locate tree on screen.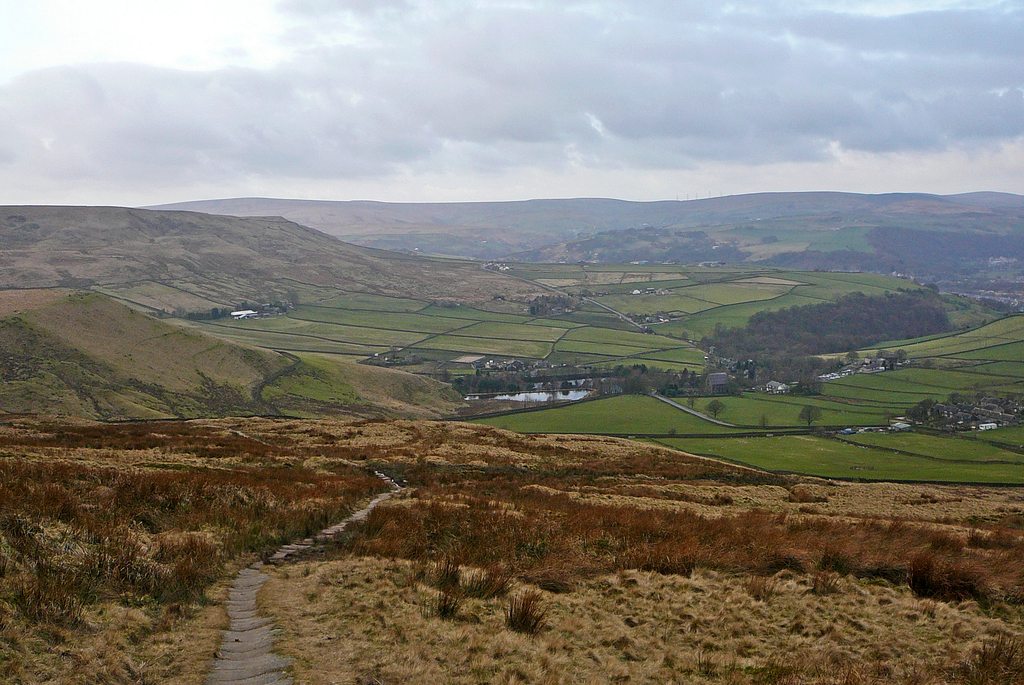
On screen at 684 396 699 409.
